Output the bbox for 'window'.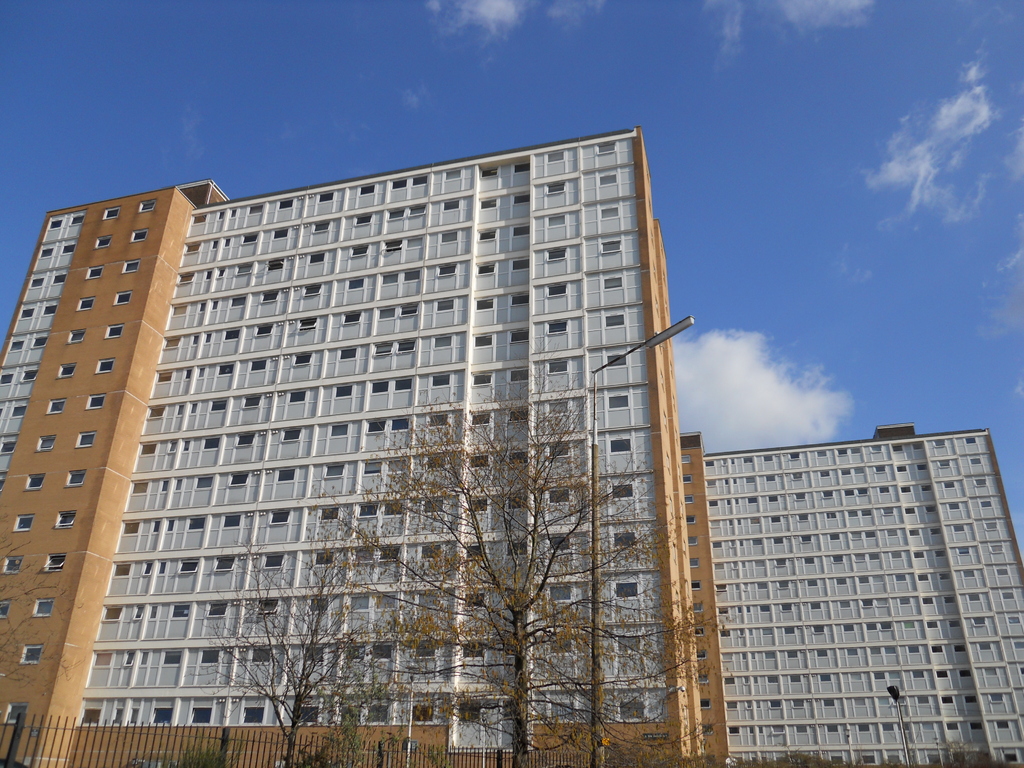
{"x1": 413, "y1": 175, "x2": 428, "y2": 185}.
